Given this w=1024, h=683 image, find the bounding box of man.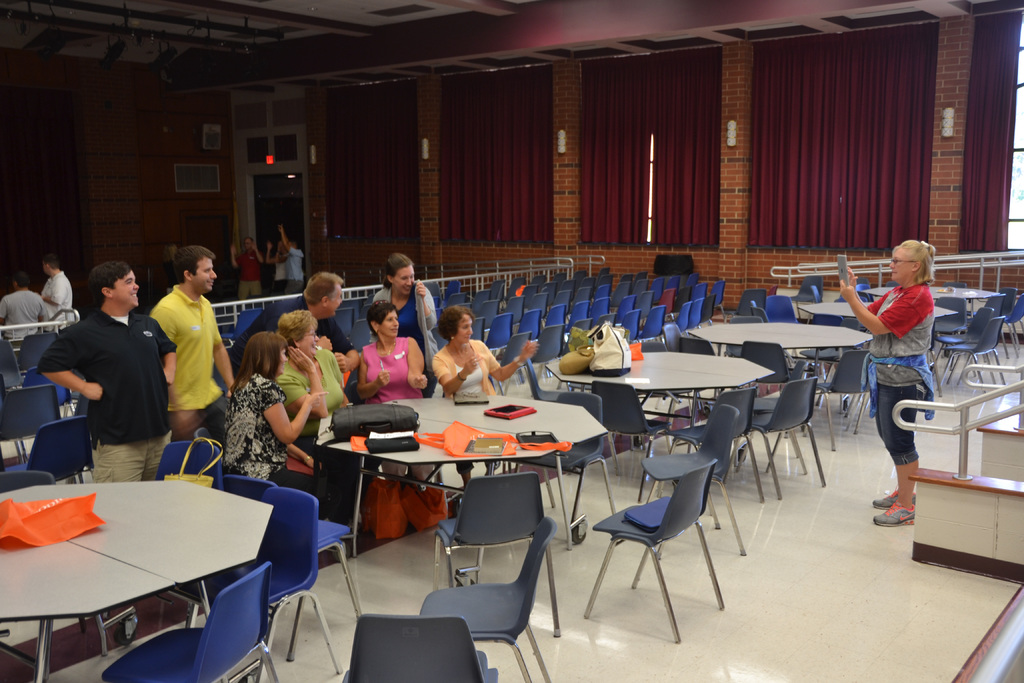
pyautogui.locateOnScreen(232, 236, 265, 300).
